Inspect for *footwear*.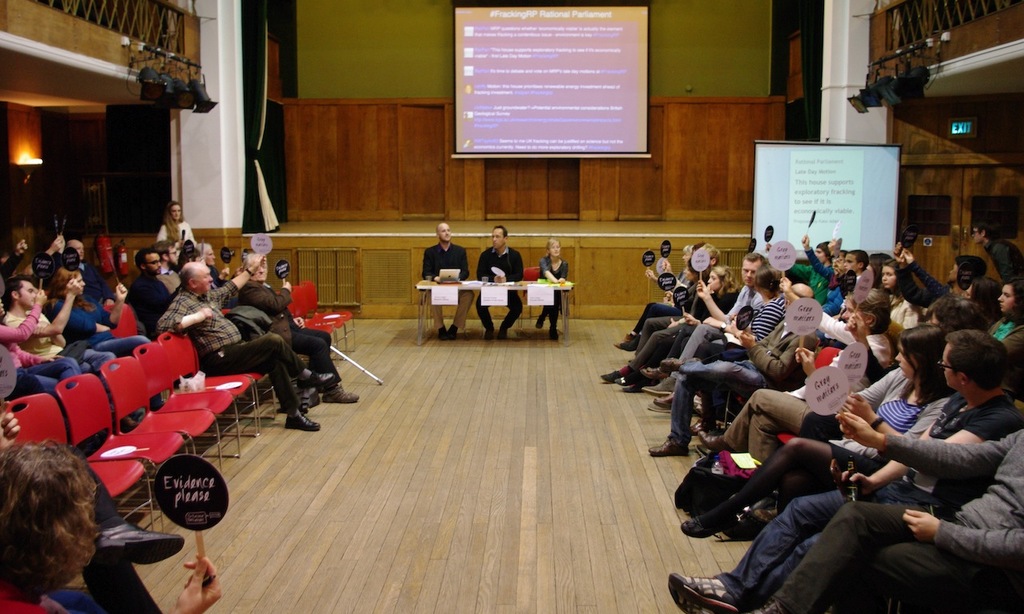
Inspection: [693,419,721,432].
